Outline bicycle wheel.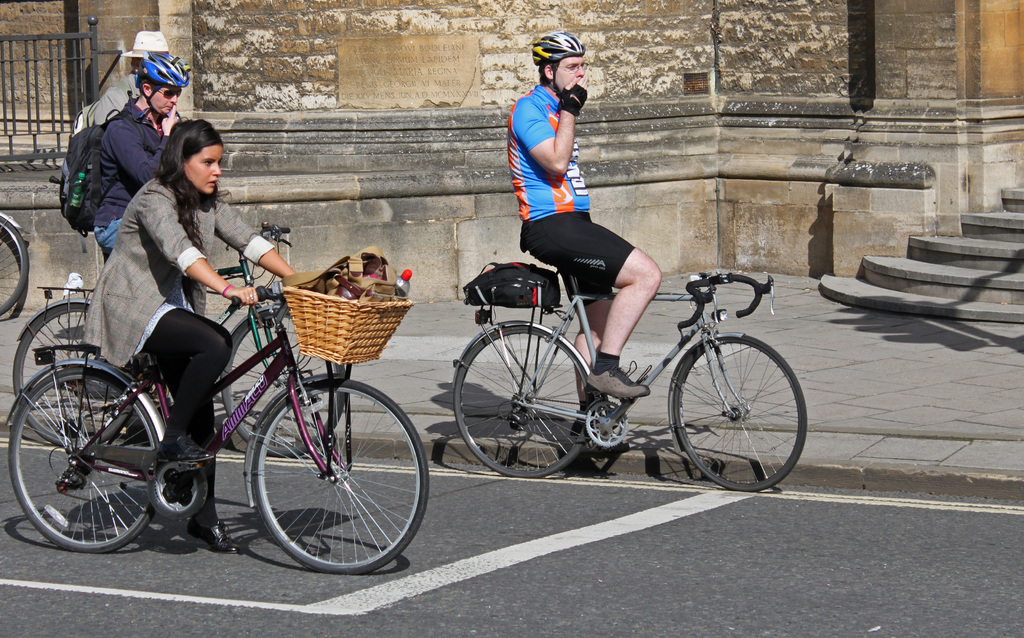
Outline: x1=454, y1=323, x2=605, y2=475.
